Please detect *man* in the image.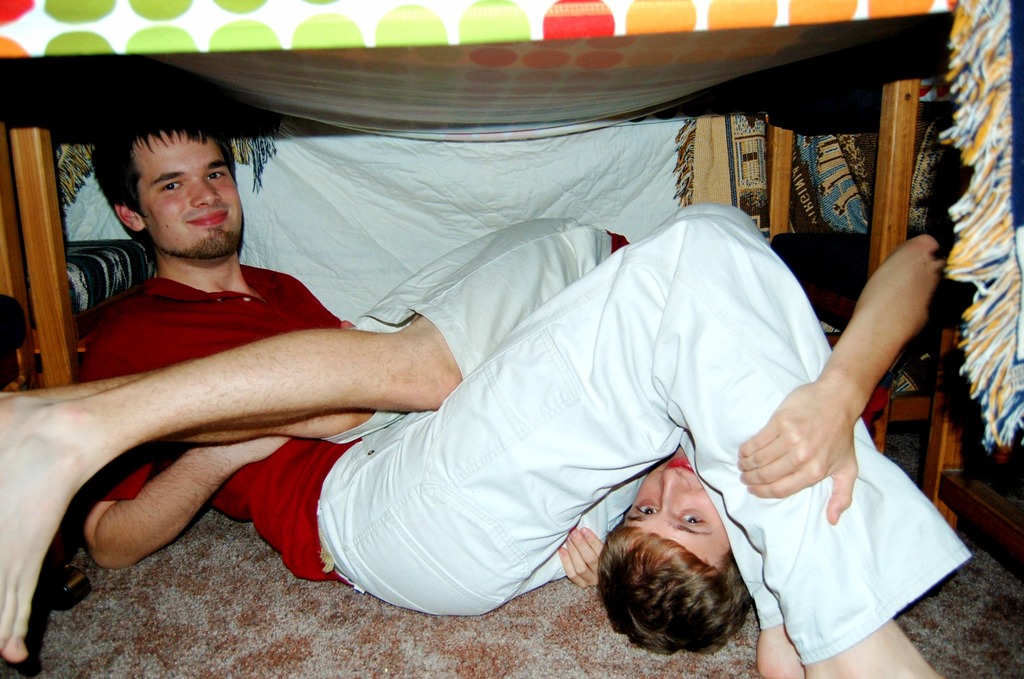
bbox(113, 60, 908, 660).
